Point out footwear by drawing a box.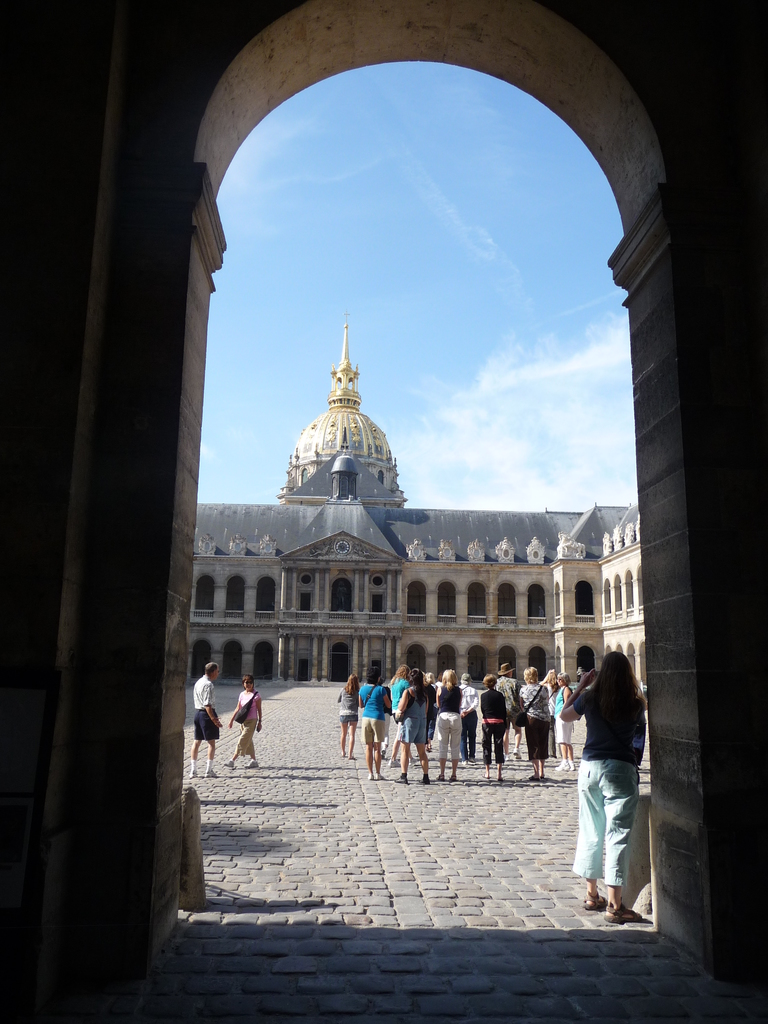
Rect(203, 769, 217, 778).
